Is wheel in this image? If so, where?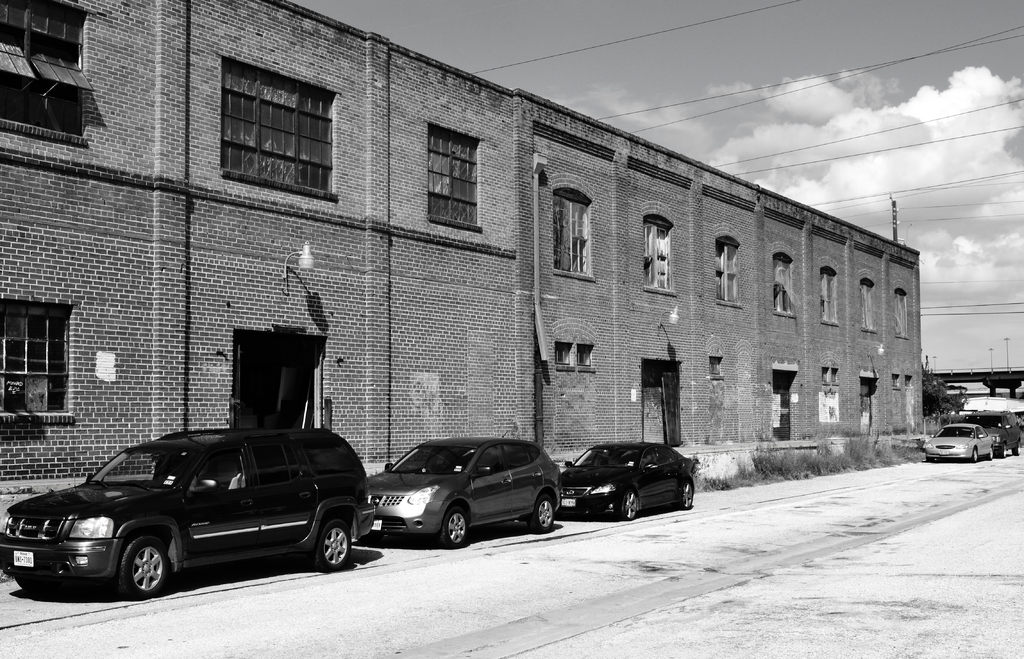
Yes, at {"left": 987, "top": 447, "right": 995, "bottom": 462}.
